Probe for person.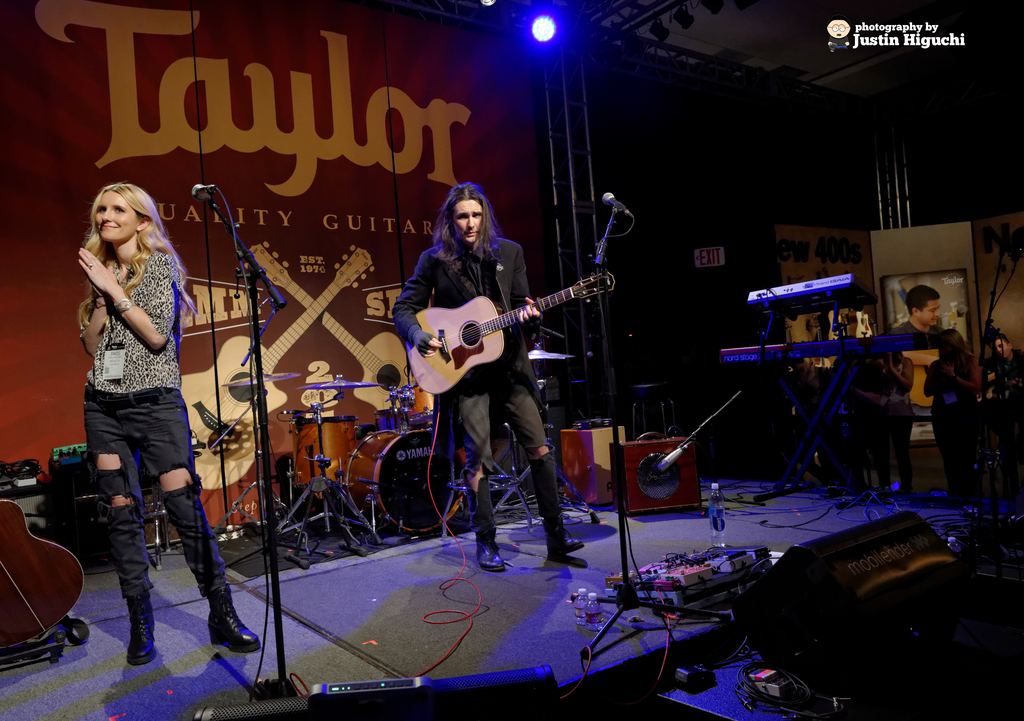
Probe result: [left=392, top=186, right=595, bottom=573].
